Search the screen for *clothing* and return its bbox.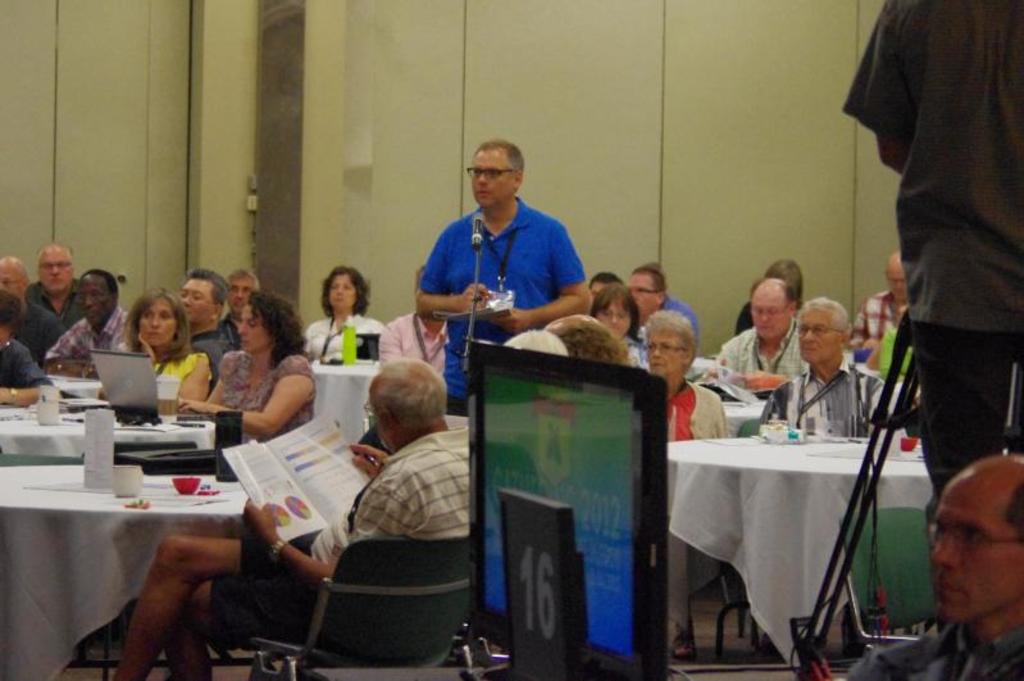
Found: (856,0,1018,566).
